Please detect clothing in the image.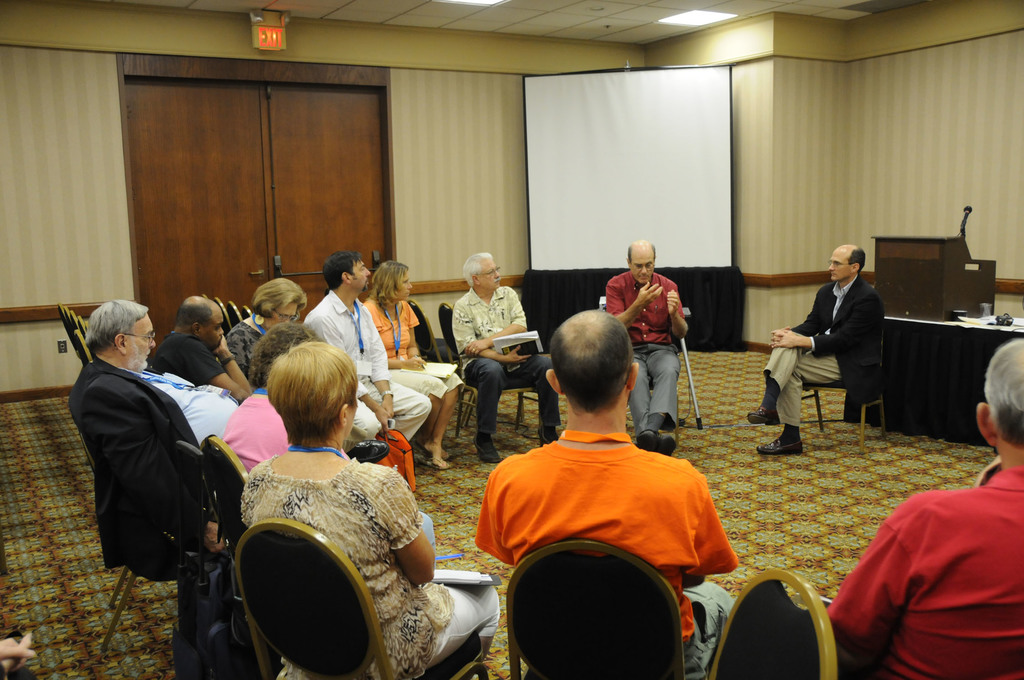
bbox=[609, 266, 686, 435].
